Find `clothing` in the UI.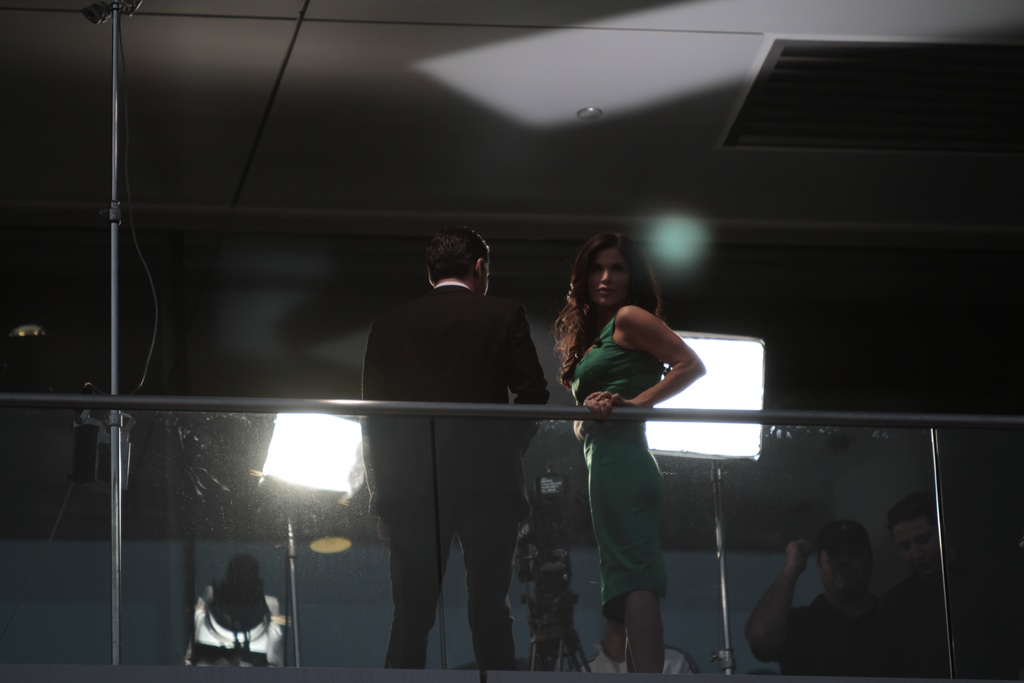
UI element at 558,305,662,605.
